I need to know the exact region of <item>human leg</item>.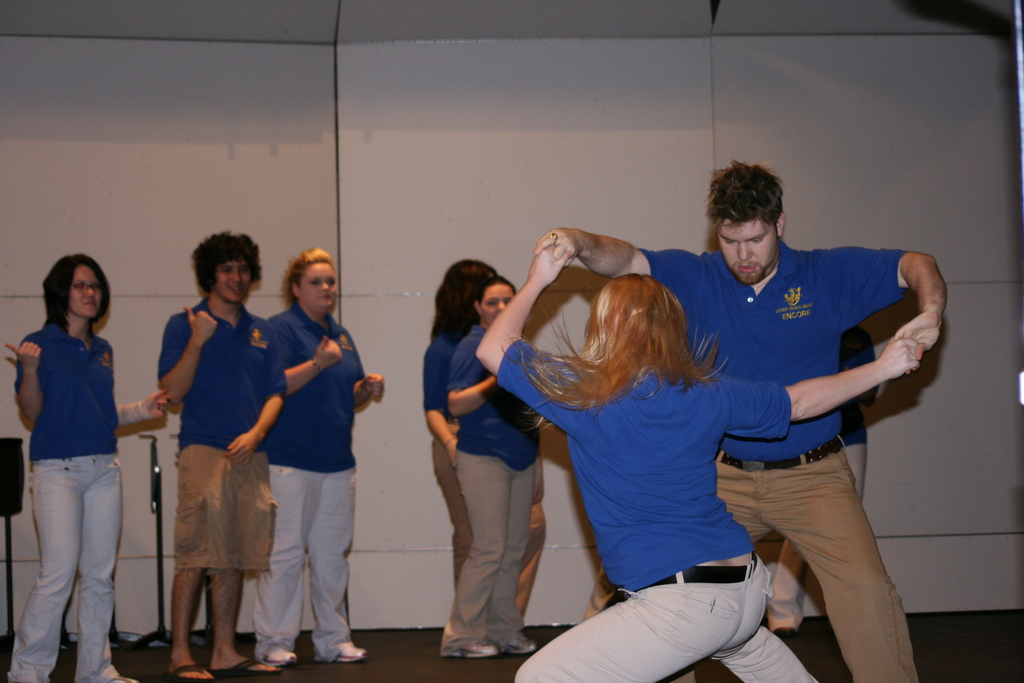
Region: [x1=211, y1=569, x2=277, y2=674].
